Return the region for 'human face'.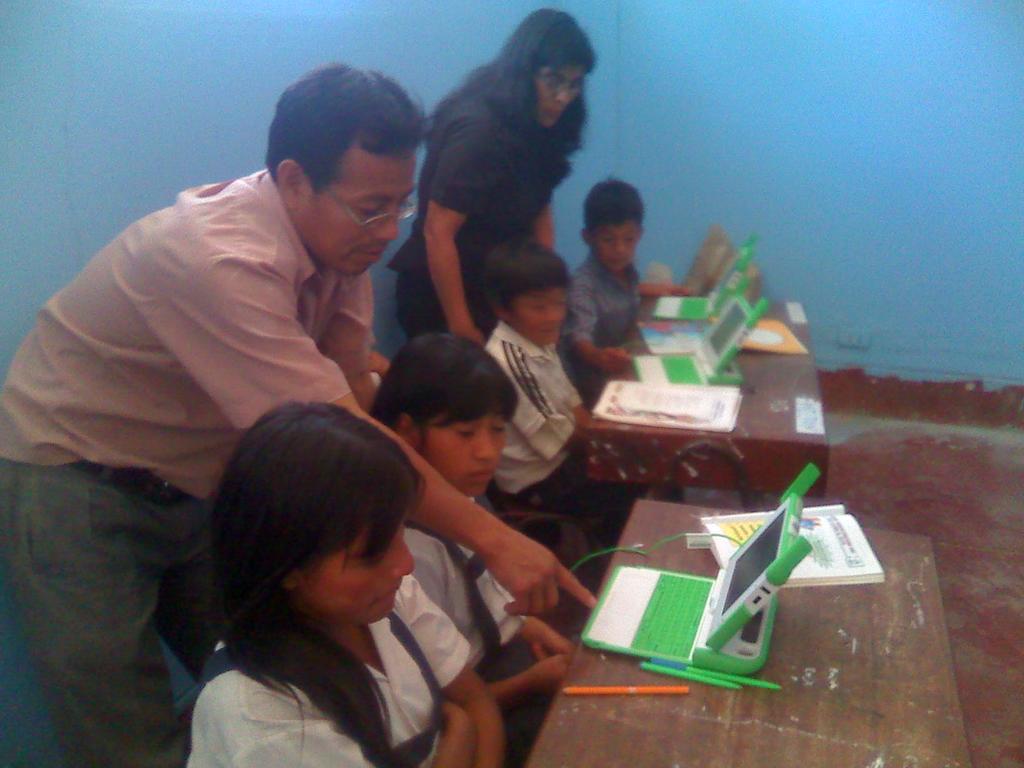
{"left": 305, "top": 157, "right": 416, "bottom": 278}.
